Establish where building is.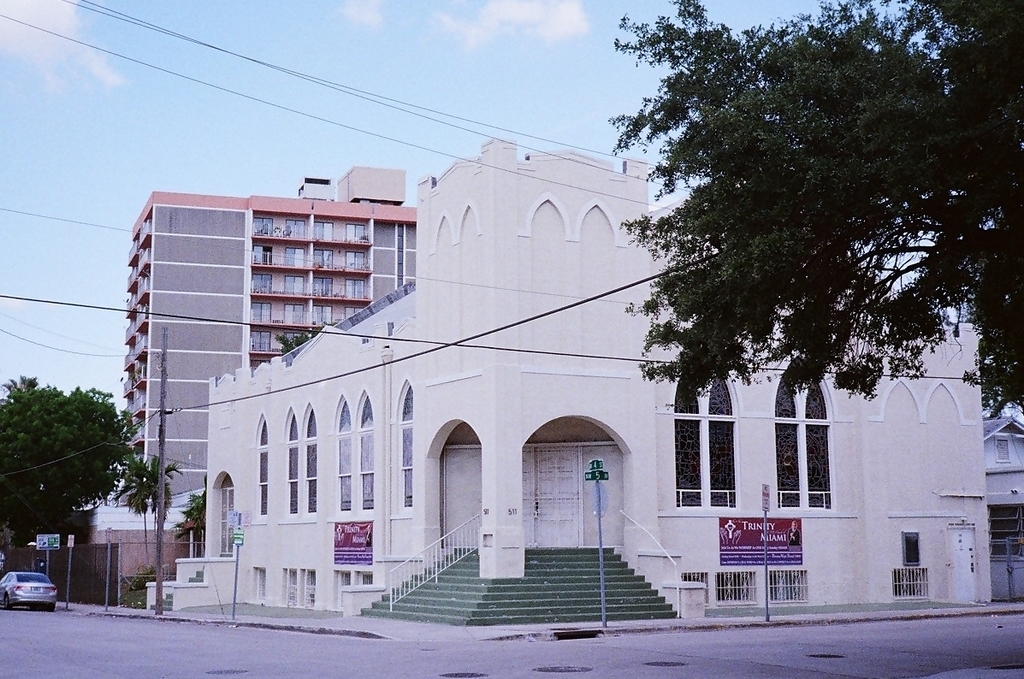
Established at select_region(120, 163, 416, 495).
